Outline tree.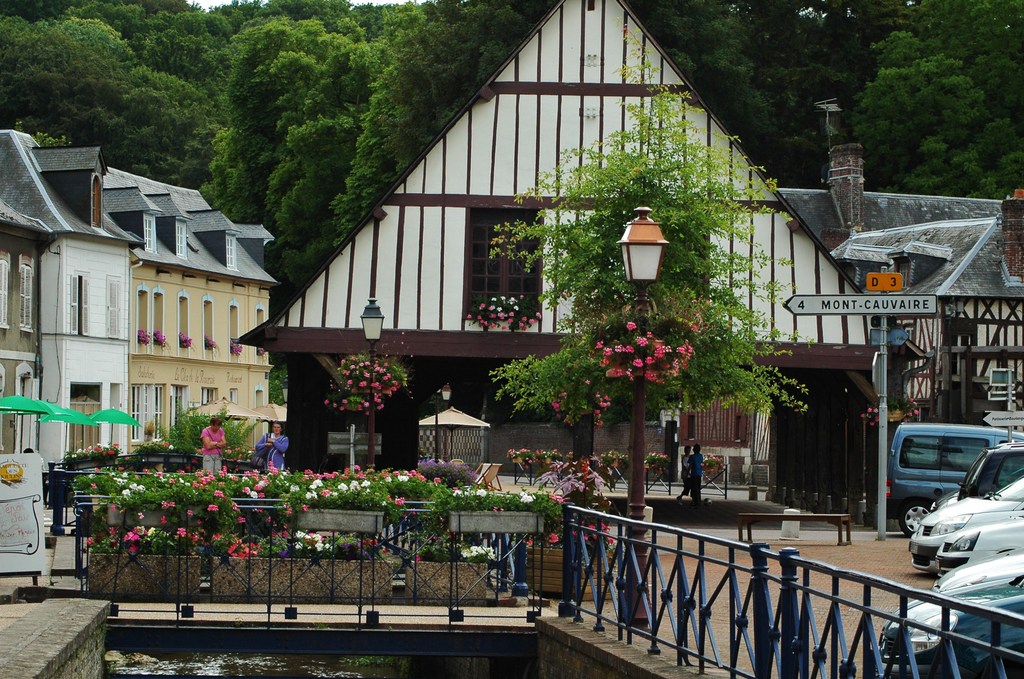
Outline: (150,401,255,462).
